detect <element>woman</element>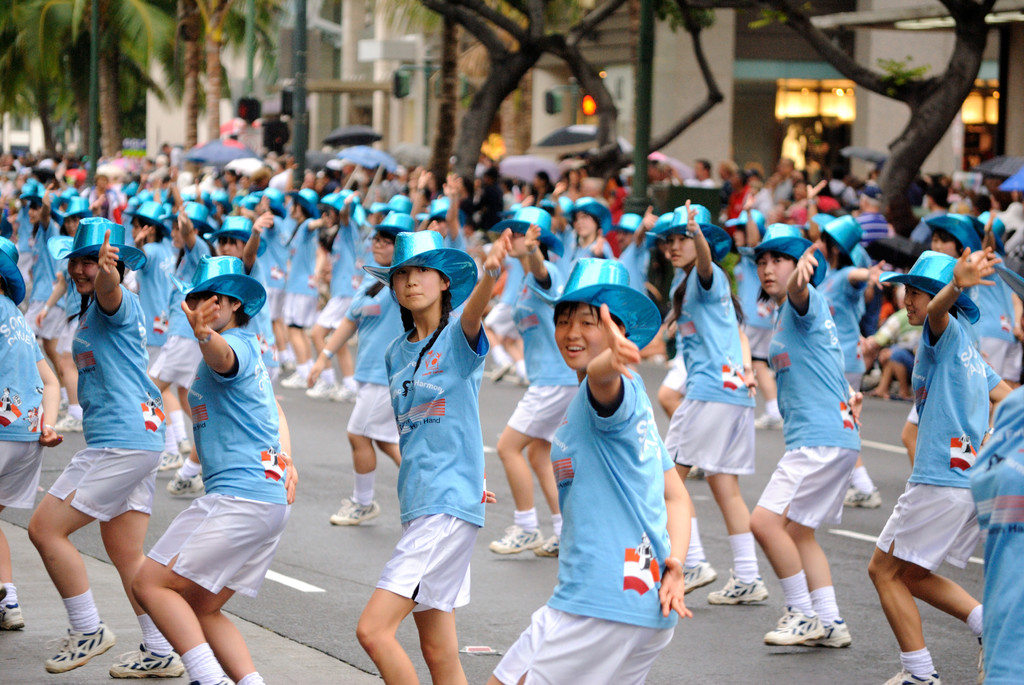
crop(479, 251, 689, 684)
